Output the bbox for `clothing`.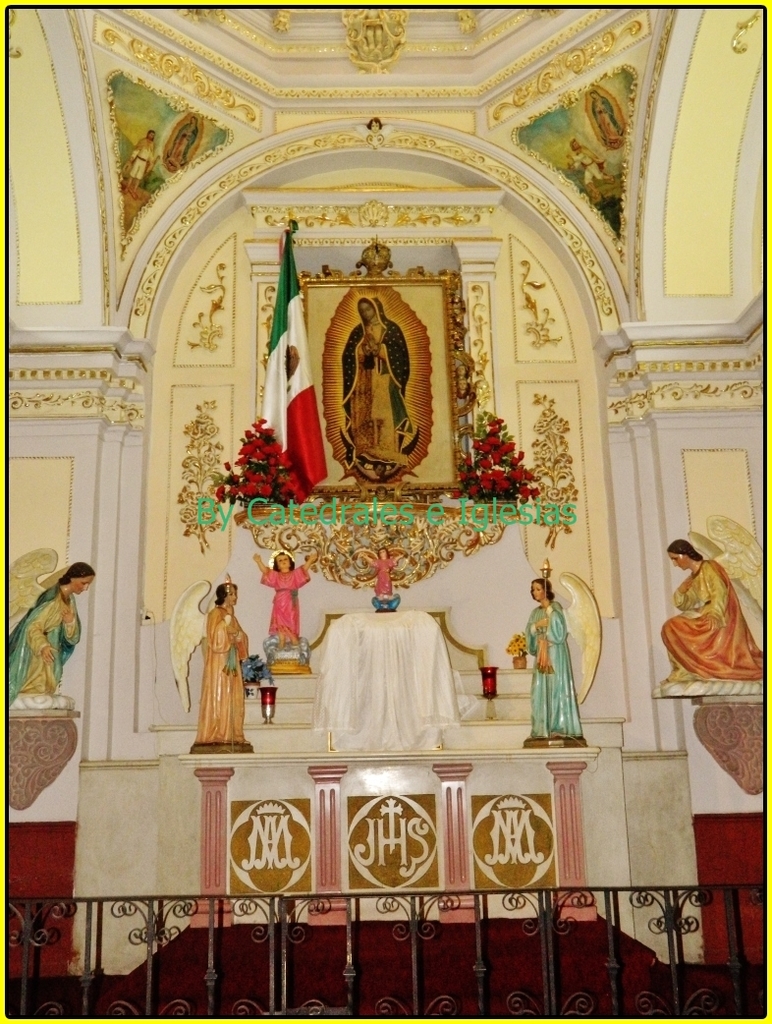
x1=253 y1=567 x2=310 y2=633.
